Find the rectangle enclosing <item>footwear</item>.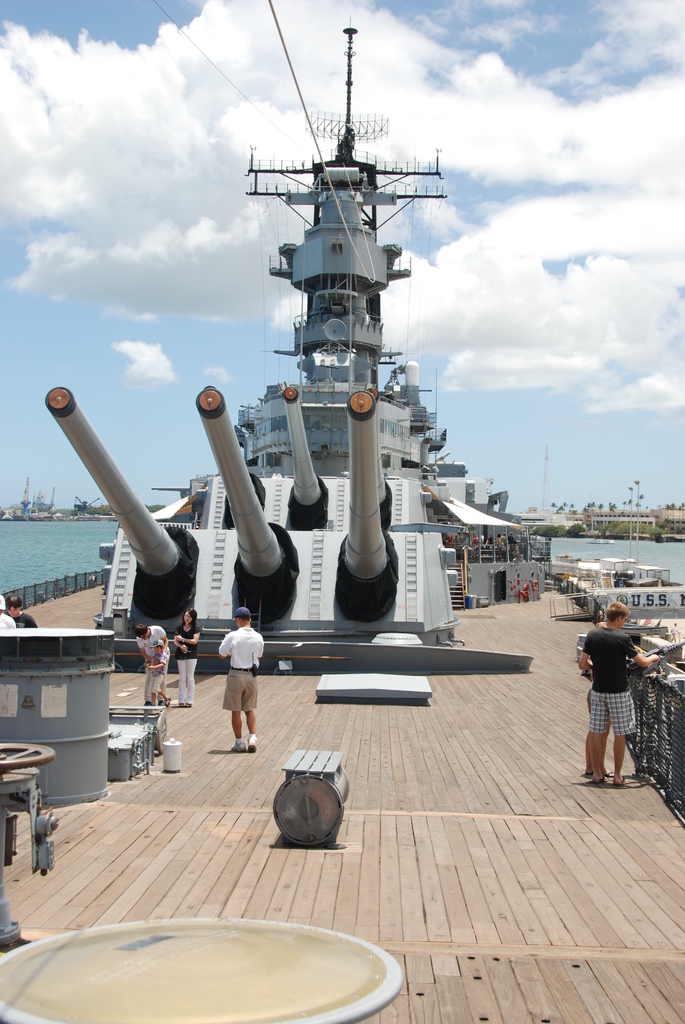
{"x1": 611, "y1": 777, "x2": 627, "y2": 786}.
